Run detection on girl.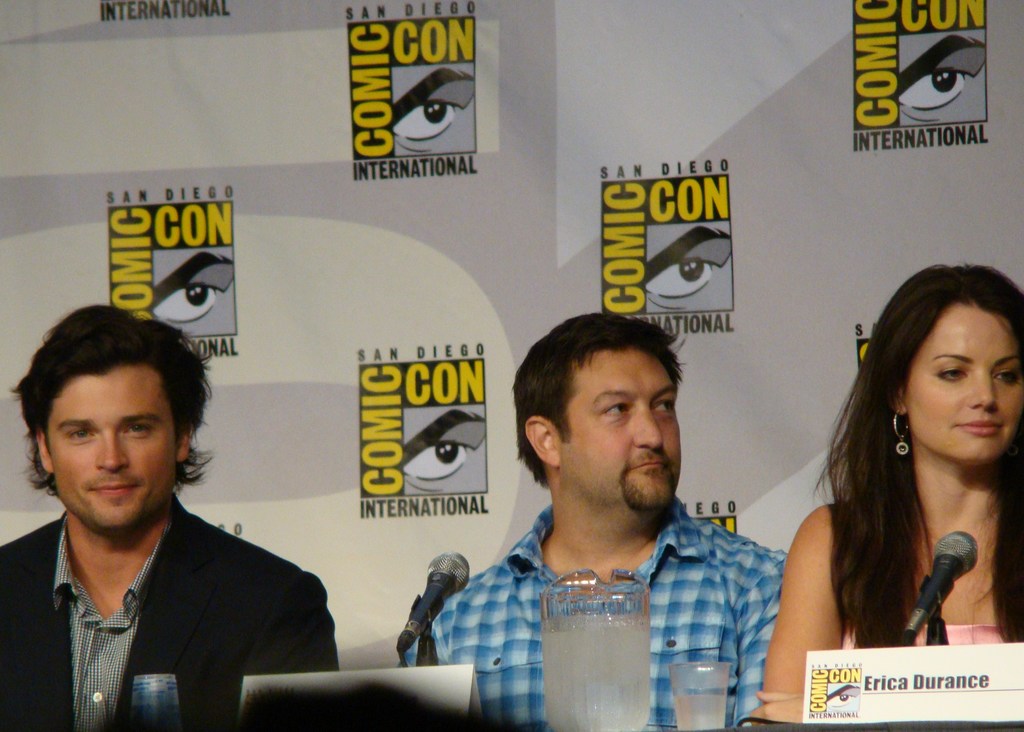
Result: 0,308,331,731.
